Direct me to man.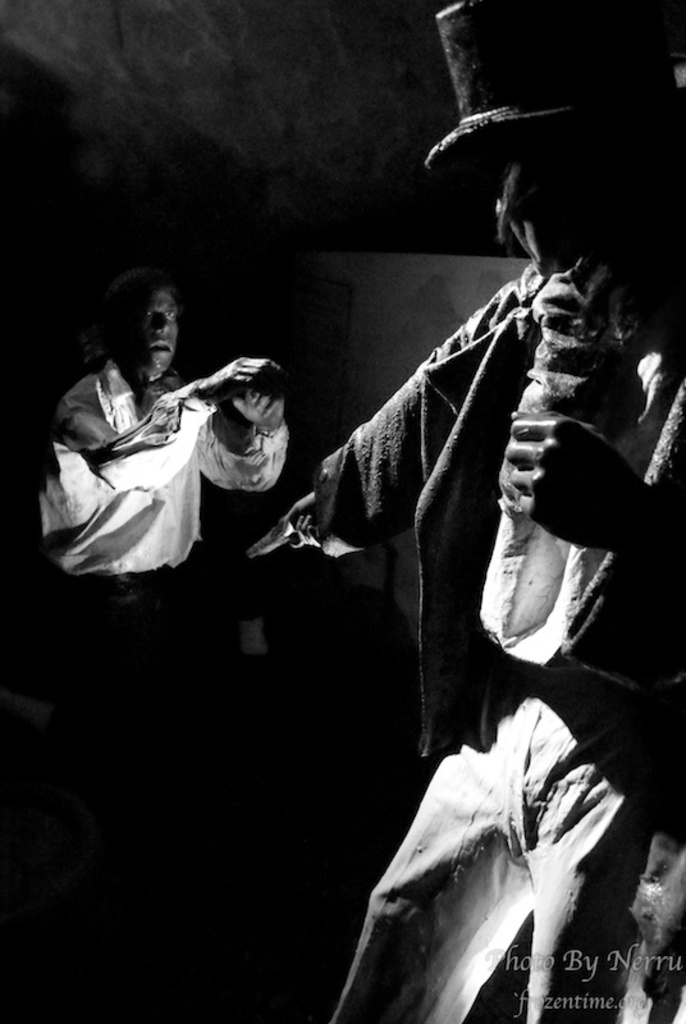
Direction: bbox(292, 82, 668, 1023).
